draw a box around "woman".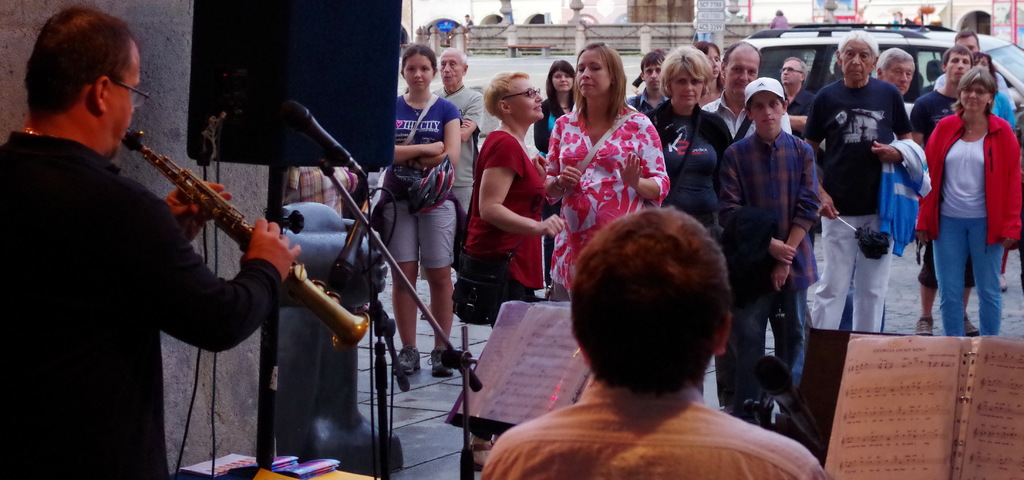
(643, 45, 735, 234).
